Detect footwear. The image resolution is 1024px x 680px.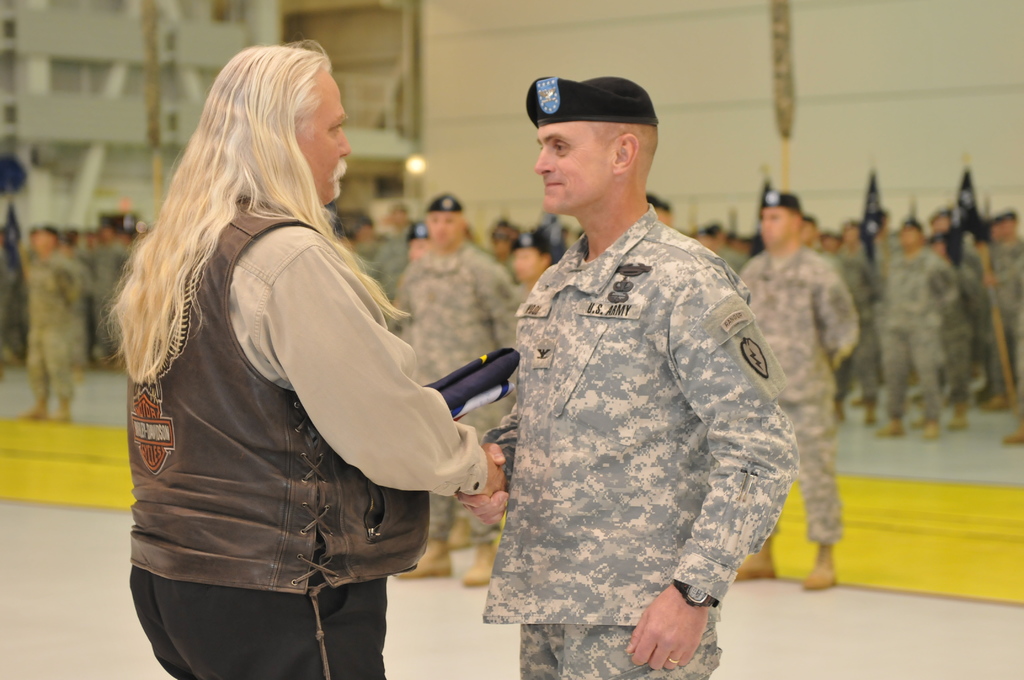
Rect(804, 544, 838, 587).
